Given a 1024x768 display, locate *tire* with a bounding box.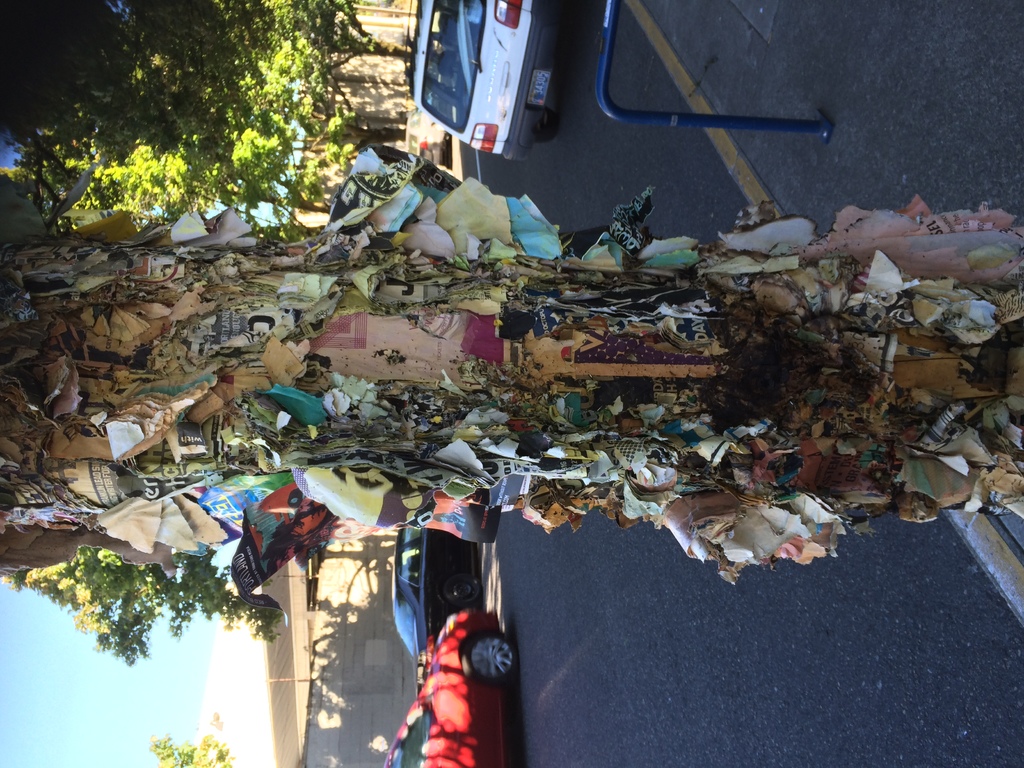
Located: bbox=(468, 634, 513, 681).
